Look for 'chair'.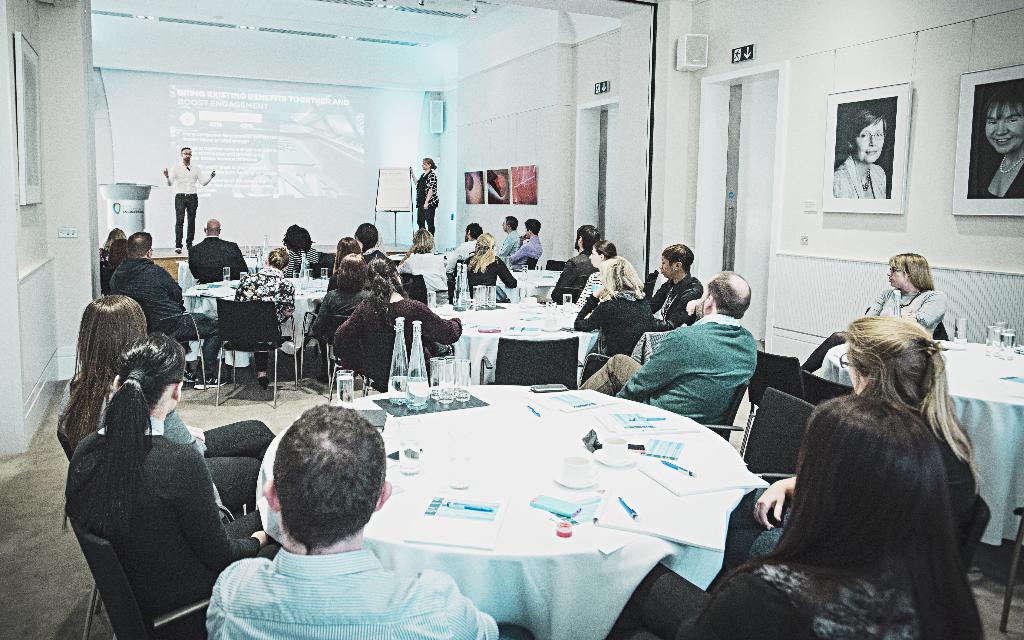
Found: box=[298, 308, 319, 368].
